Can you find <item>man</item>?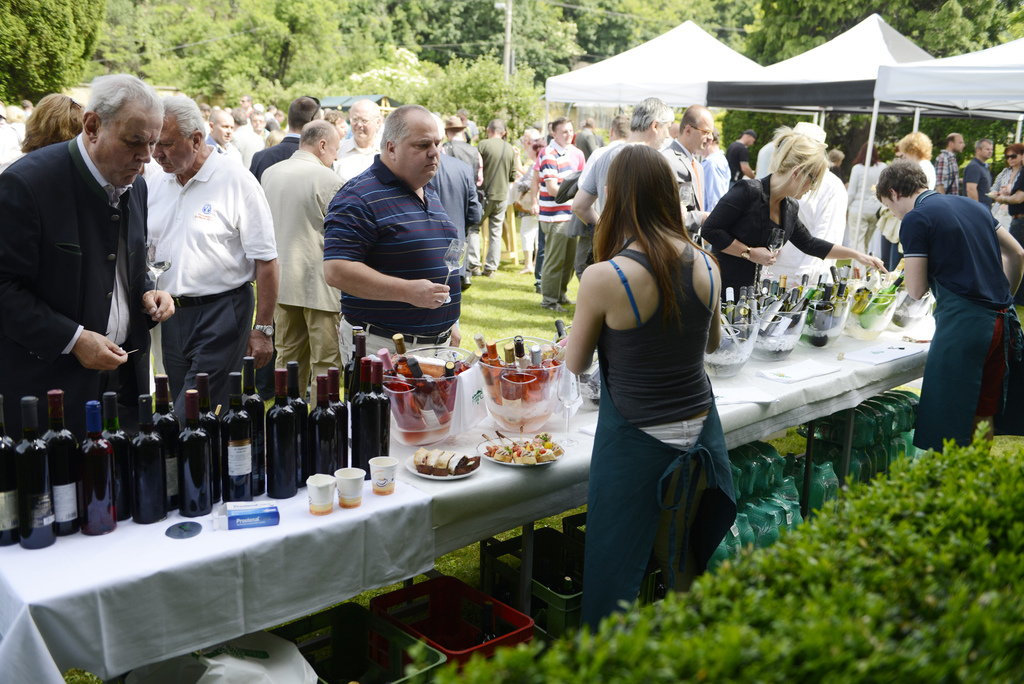
Yes, bounding box: x1=252, y1=91, x2=326, y2=181.
